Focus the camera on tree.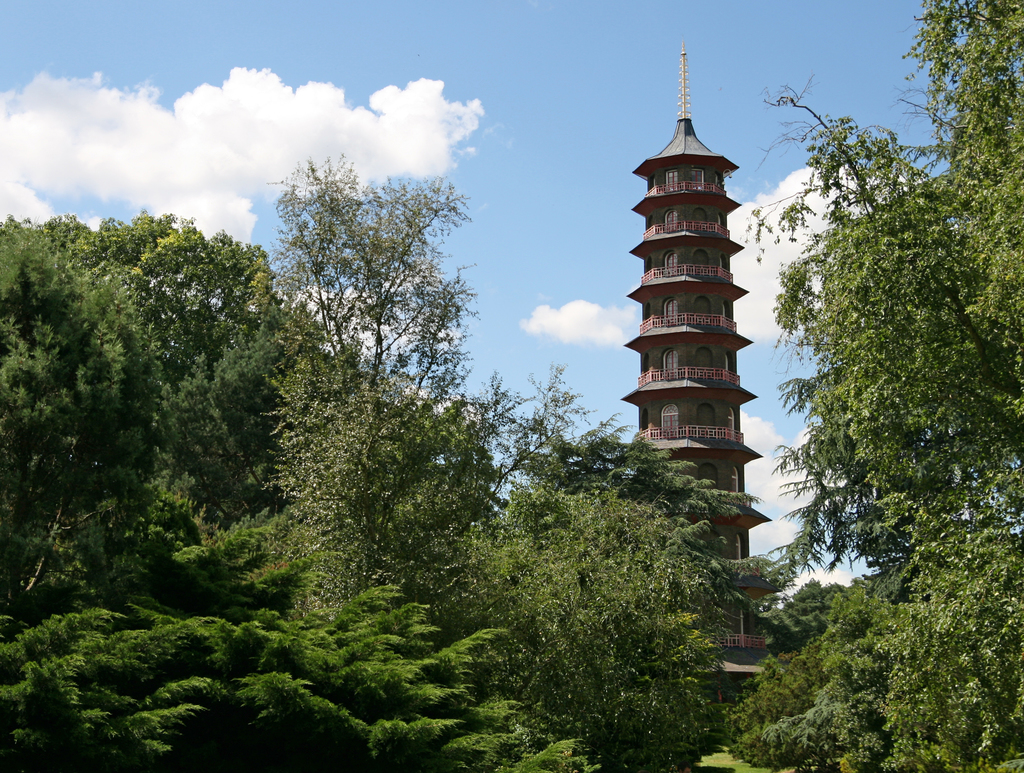
Focus region: <bbox>719, 631, 890, 767</bbox>.
